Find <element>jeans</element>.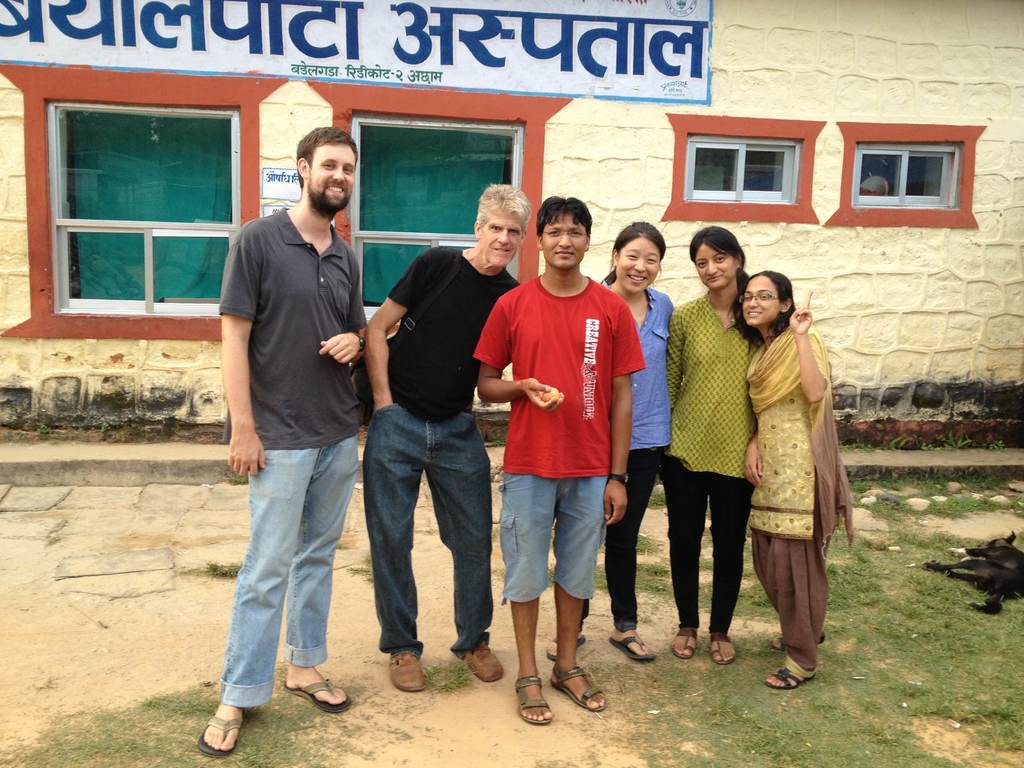
box=[215, 428, 348, 724].
